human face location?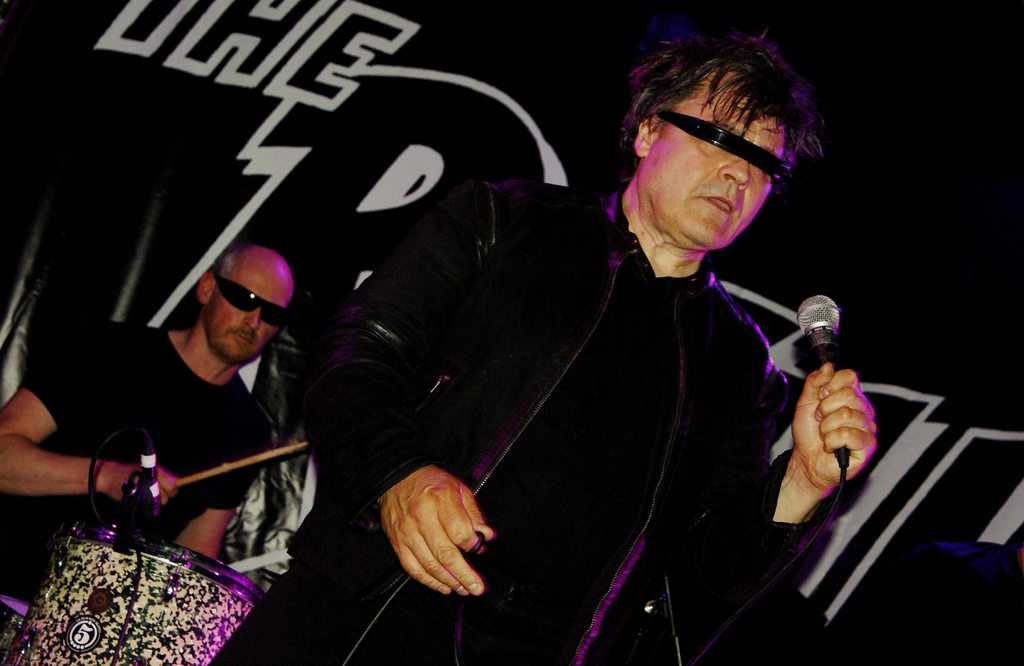
BBox(204, 270, 290, 360)
